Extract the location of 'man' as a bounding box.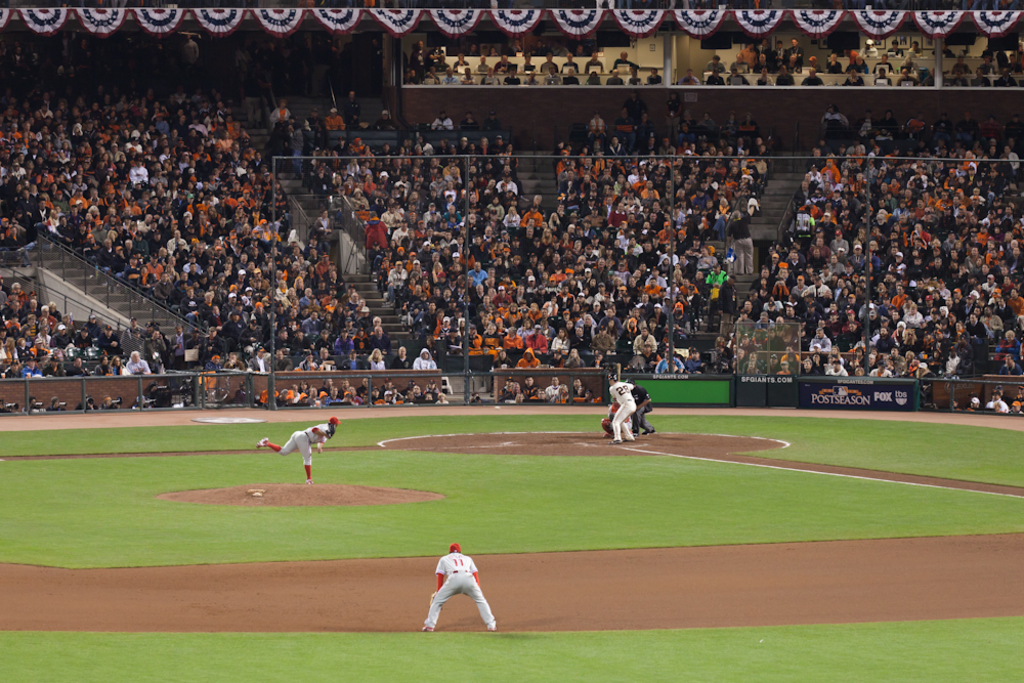
bbox=(402, 69, 422, 83).
